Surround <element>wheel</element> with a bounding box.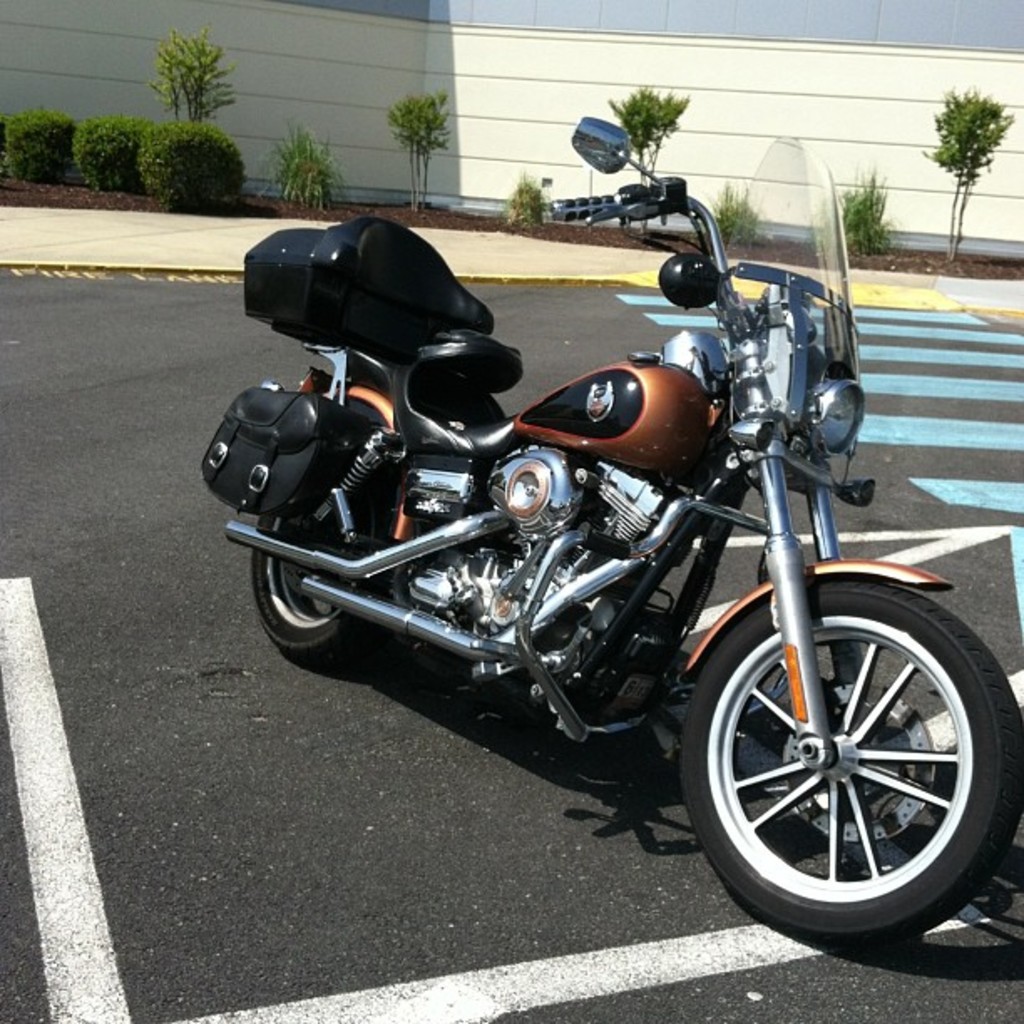
<region>704, 567, 992, 937</region>.
